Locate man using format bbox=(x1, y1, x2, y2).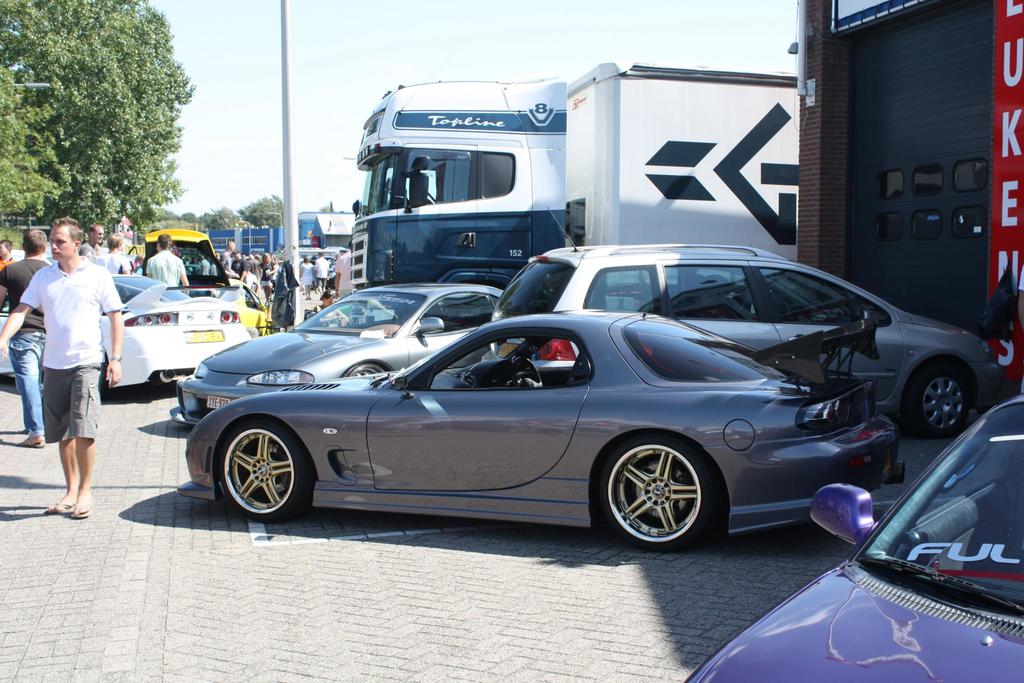
bbox=(320, 291, 335, 303).
